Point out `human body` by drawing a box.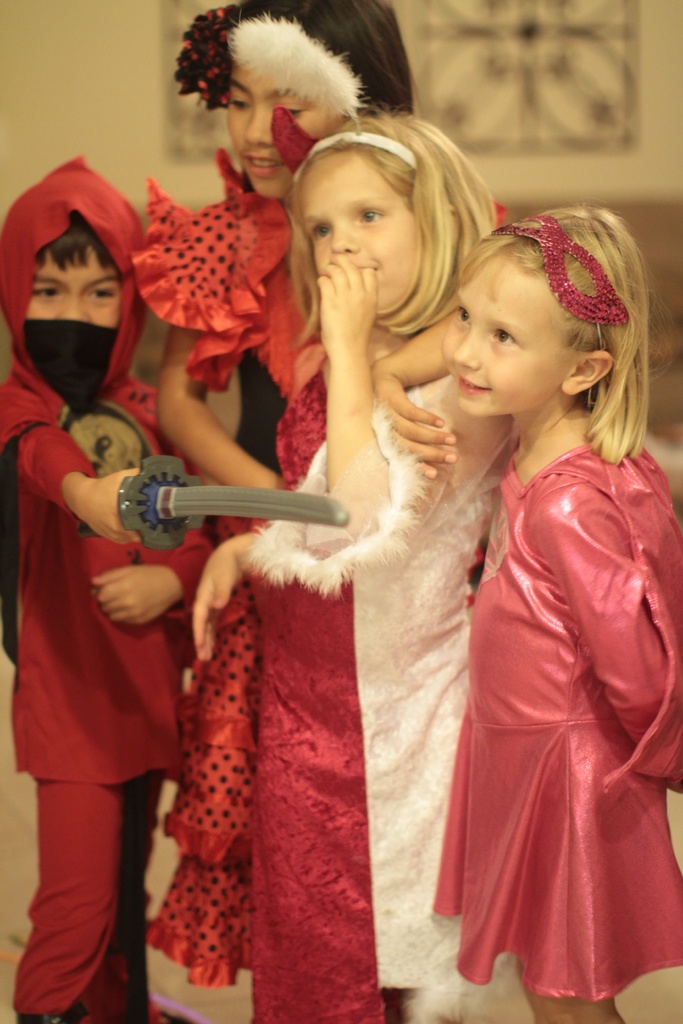
BBox(0, 364, 232, 1023).
